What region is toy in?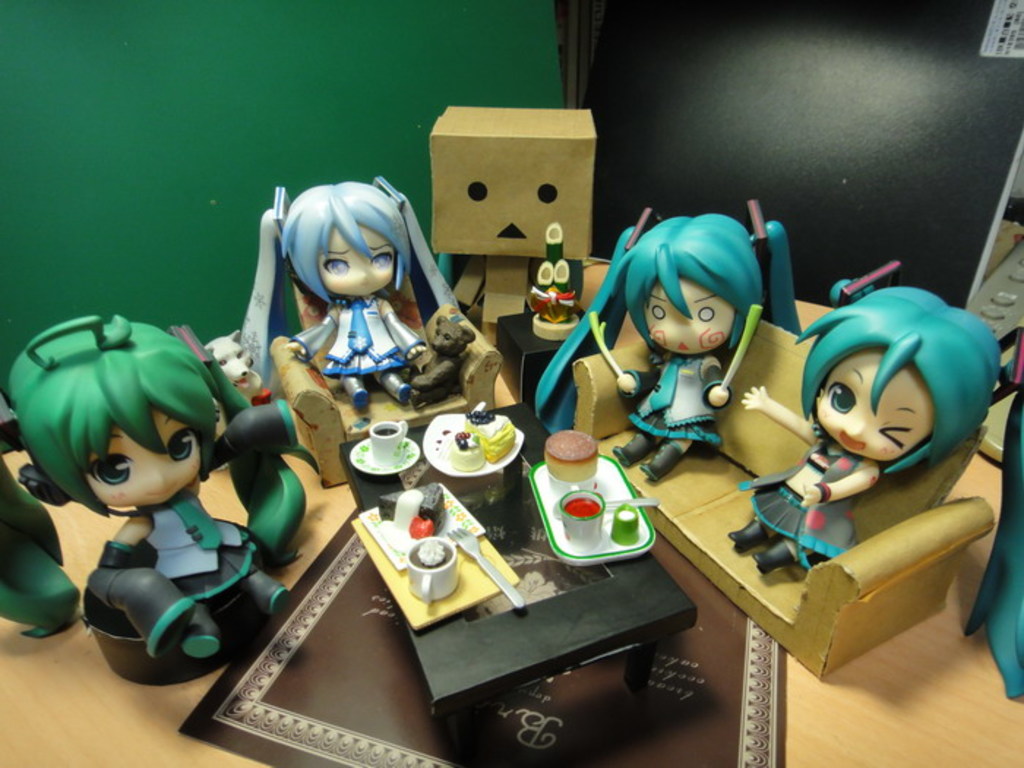
left=532, top=209, right=807, bottom=481.
